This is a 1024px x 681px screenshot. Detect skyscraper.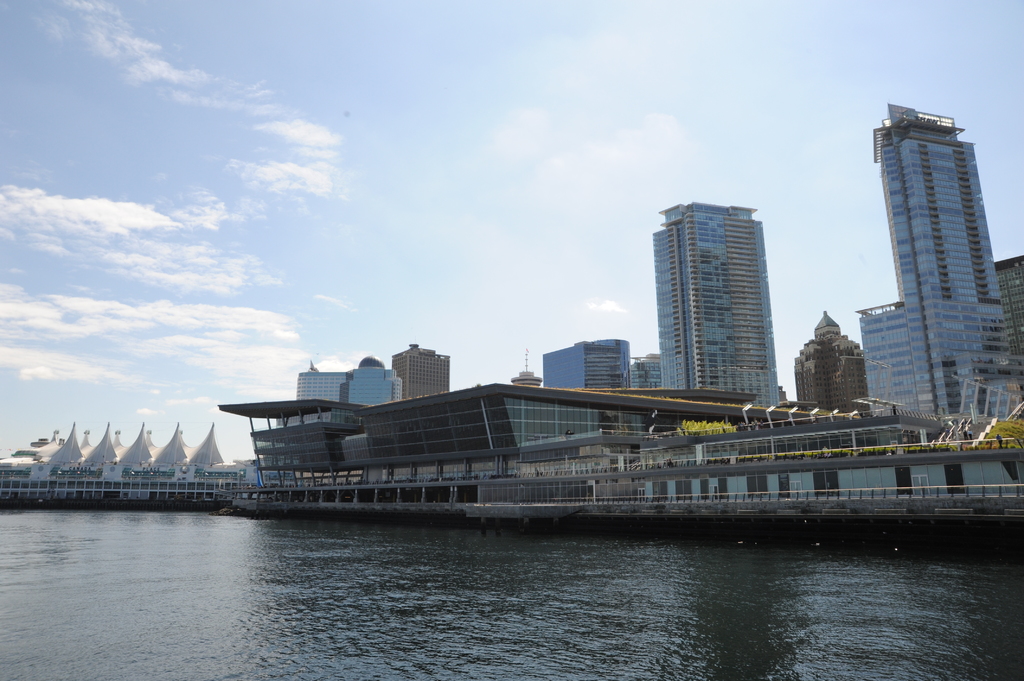
<box>531,340,628,392</box>.
